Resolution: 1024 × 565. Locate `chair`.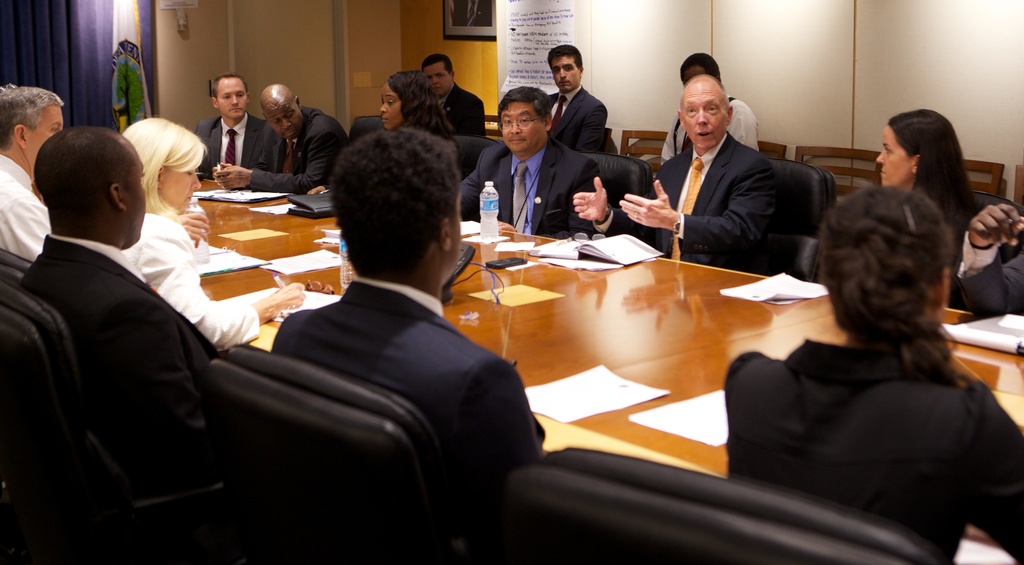
region(792, 142, 882, 207).
